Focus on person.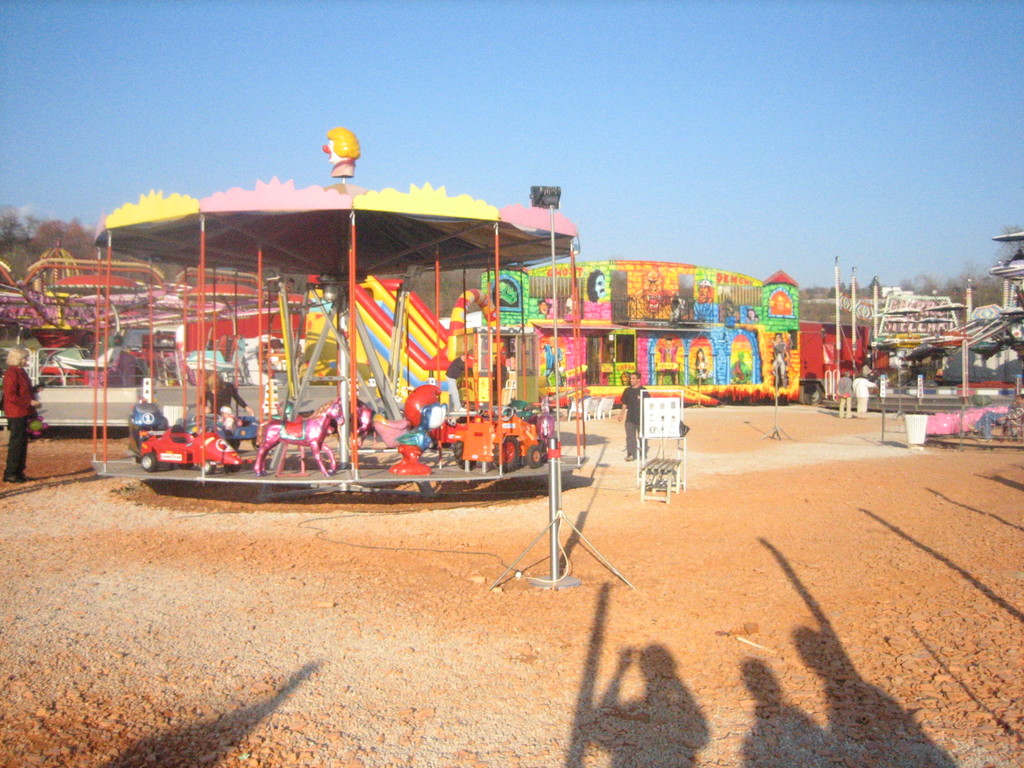
Focused at x1=691, y1=277, x2=717, y2=324.
